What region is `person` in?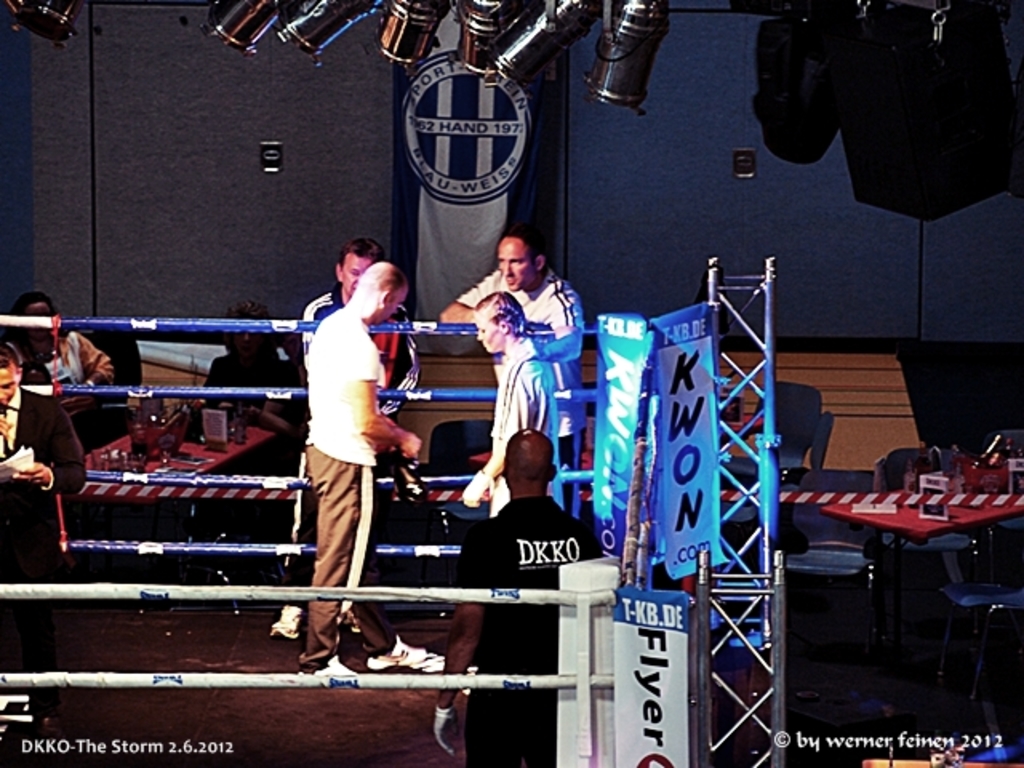
l=440, t=282, r=562, b=520.
